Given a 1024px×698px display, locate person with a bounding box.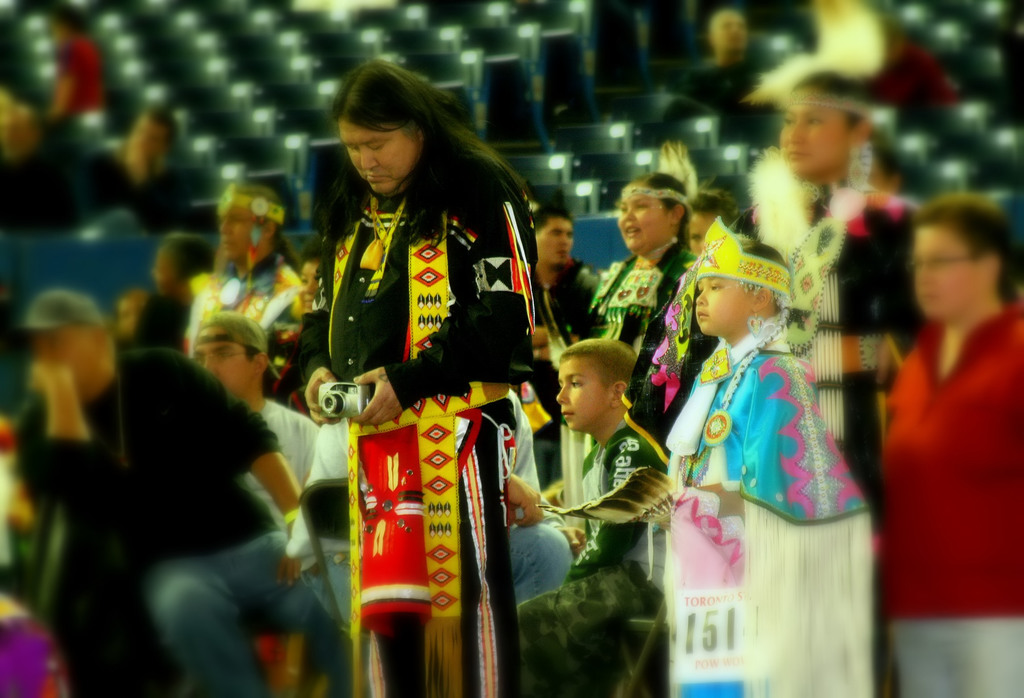
Located: (5,283,333,697).
